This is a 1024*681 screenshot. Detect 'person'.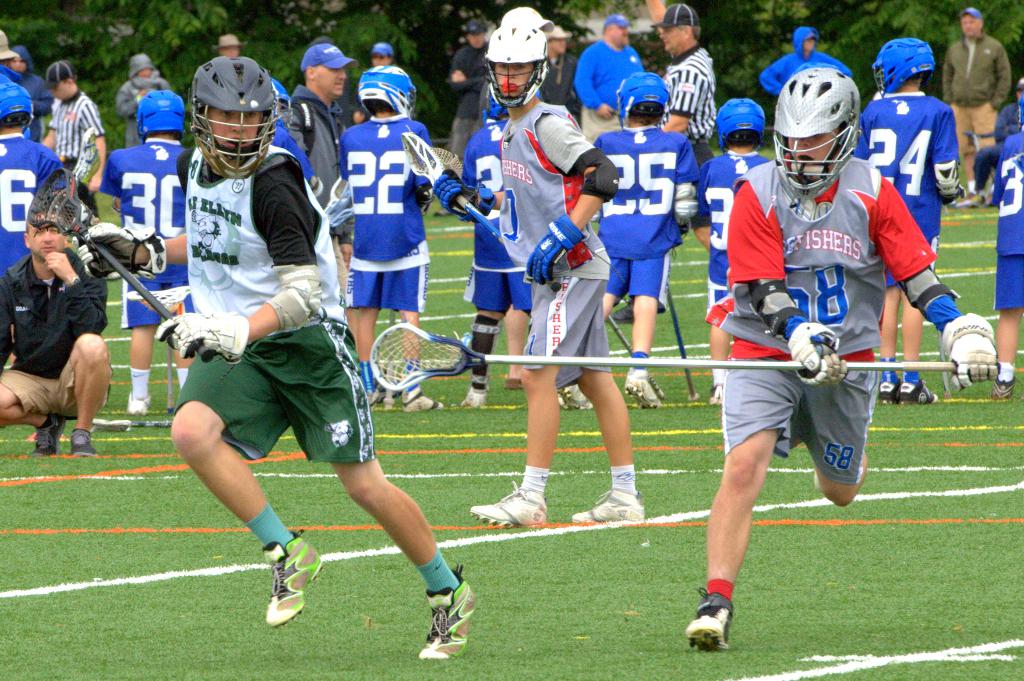
bbox=(0, 196, 111, 457).
